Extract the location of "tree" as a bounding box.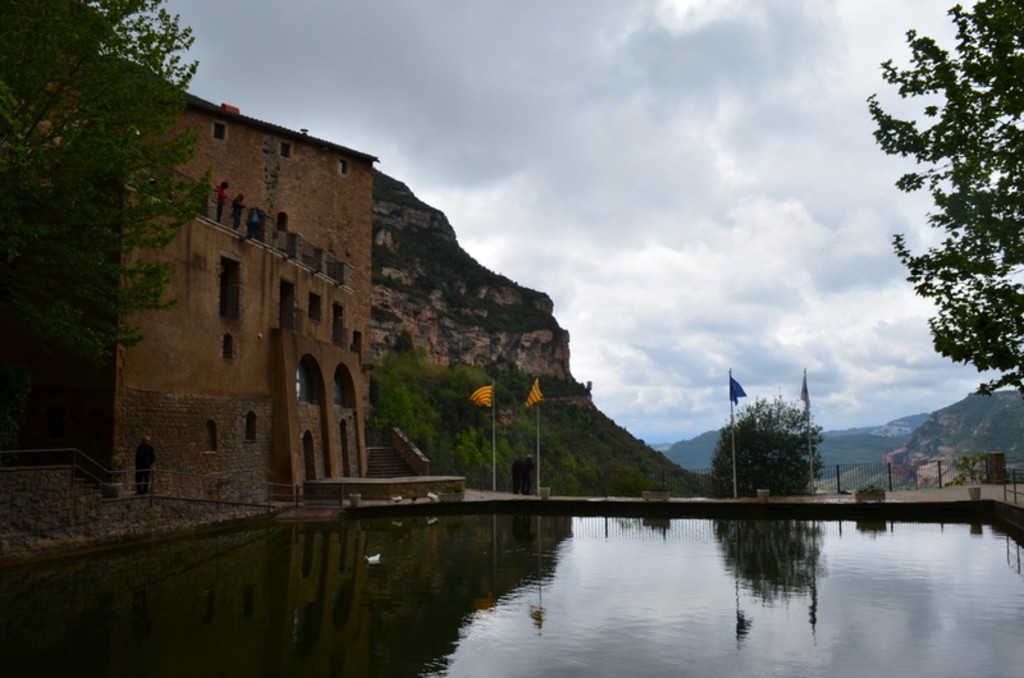
(x1=874, y1=12, x2=1012, y2=469).
